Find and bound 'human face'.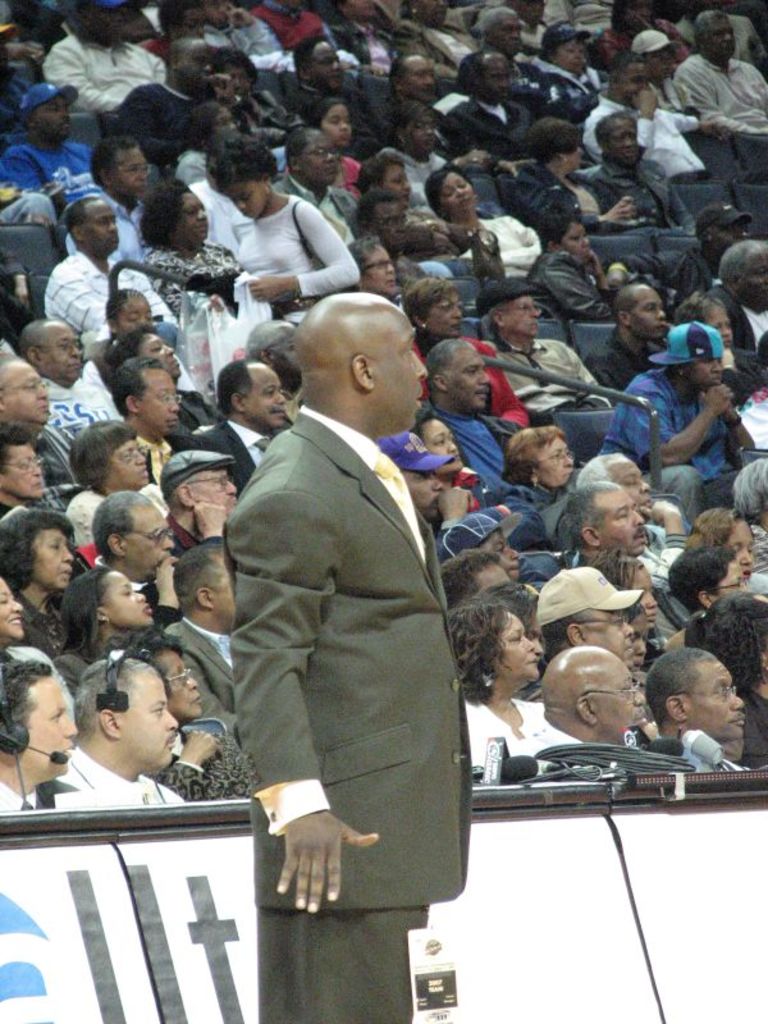
Bound: 403,114,434,151.
